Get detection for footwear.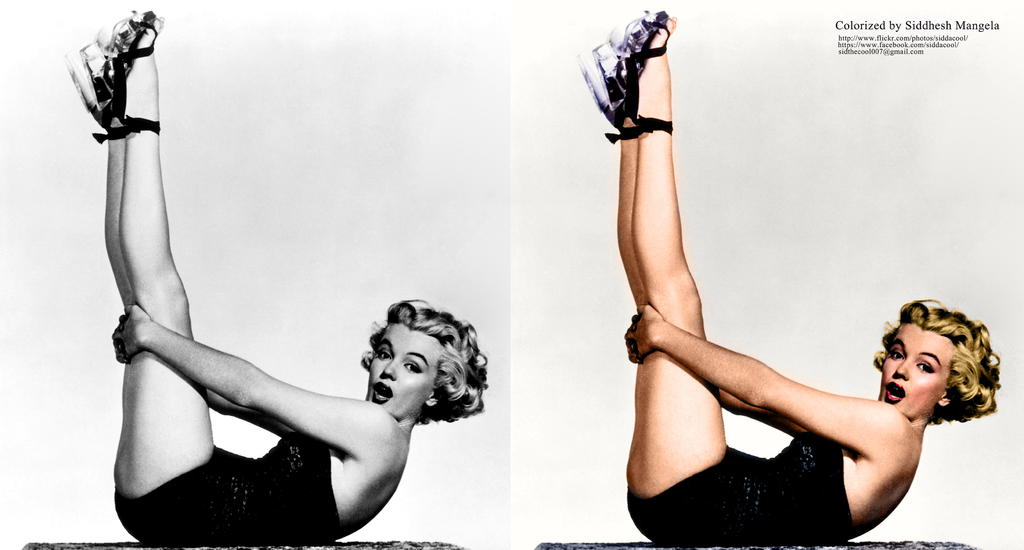
Detection: detection(65, 46, 108, 143).
